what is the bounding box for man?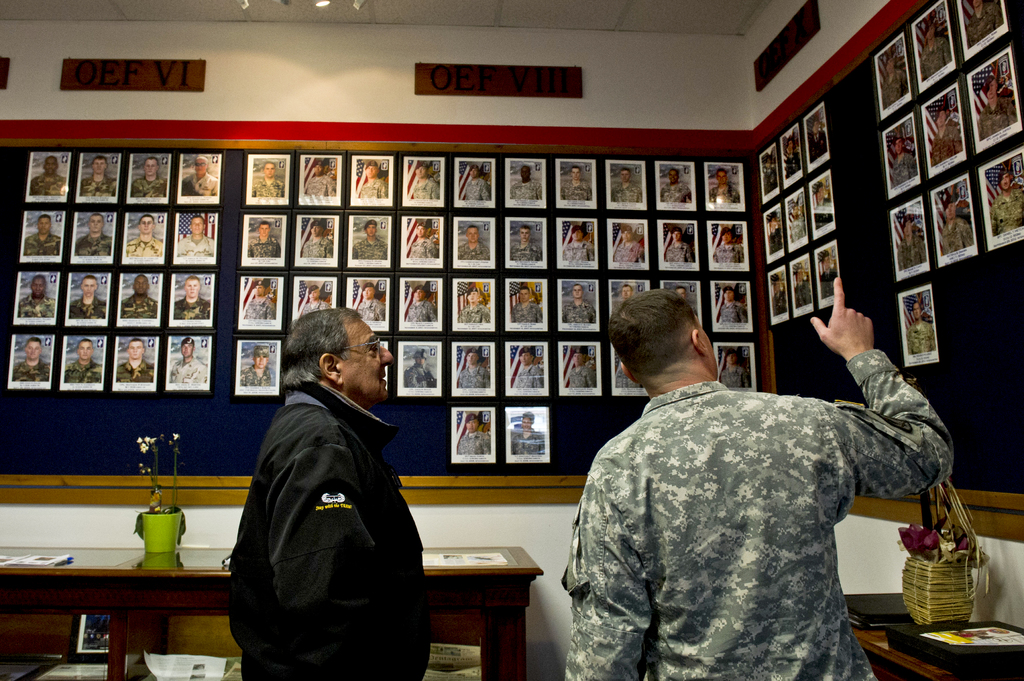
{"x1": 458, "y1": 413, "x2": 492, "y2": 454}.
